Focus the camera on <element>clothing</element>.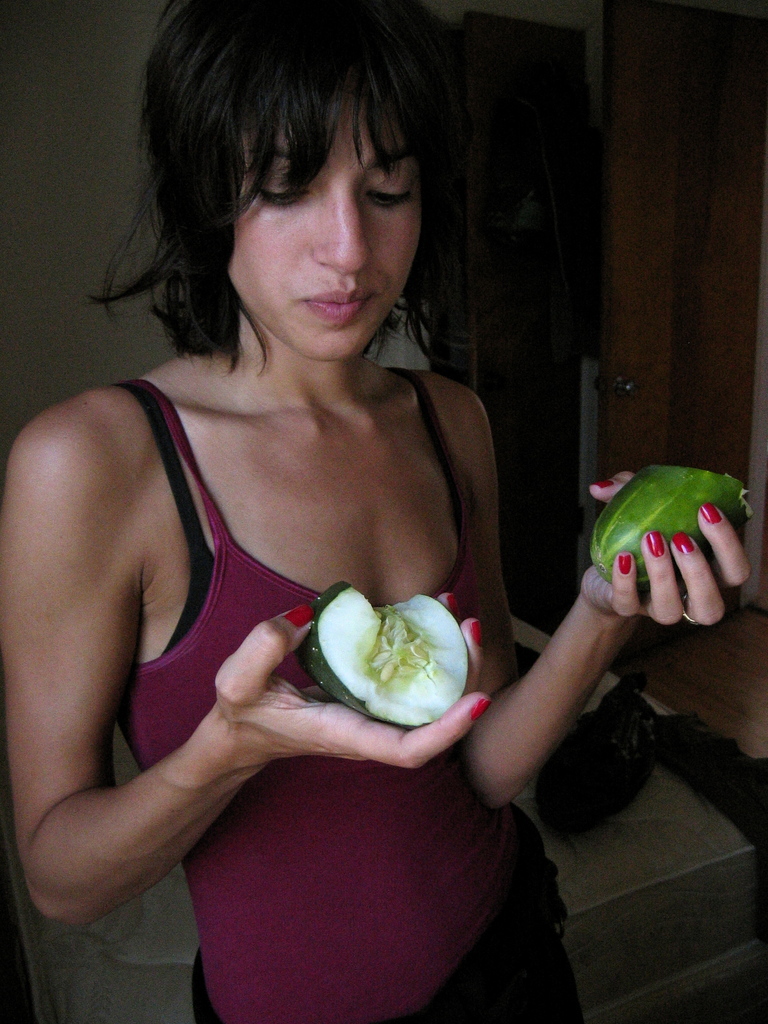
Focus region: <box>116,364,579,1023</box>.
